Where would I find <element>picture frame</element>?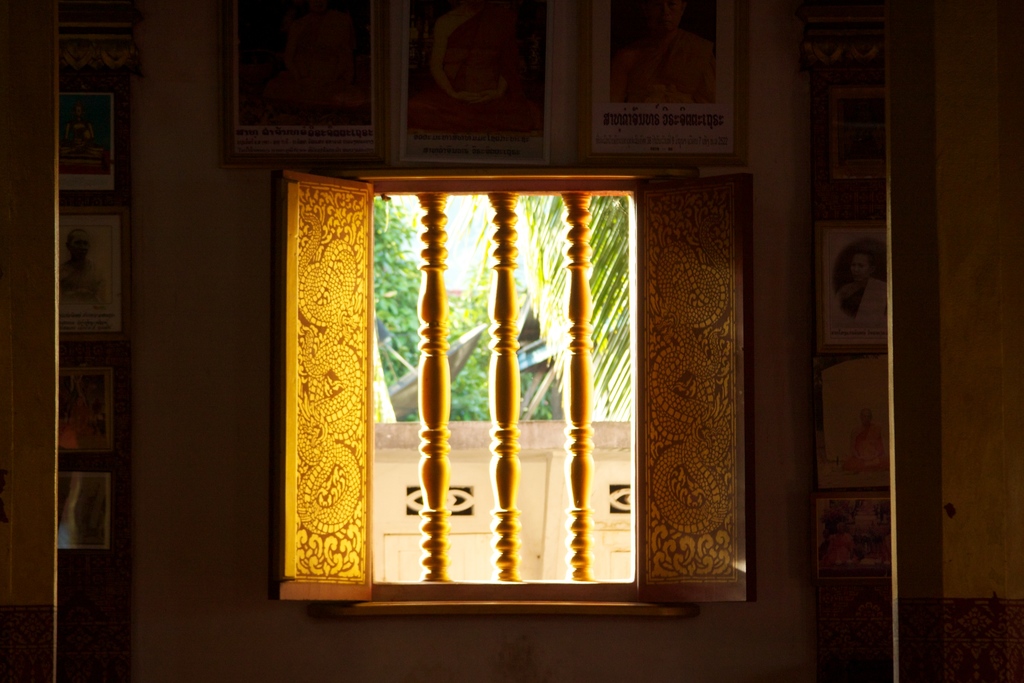
At left=383, top=0, right=561, bottom=168.
